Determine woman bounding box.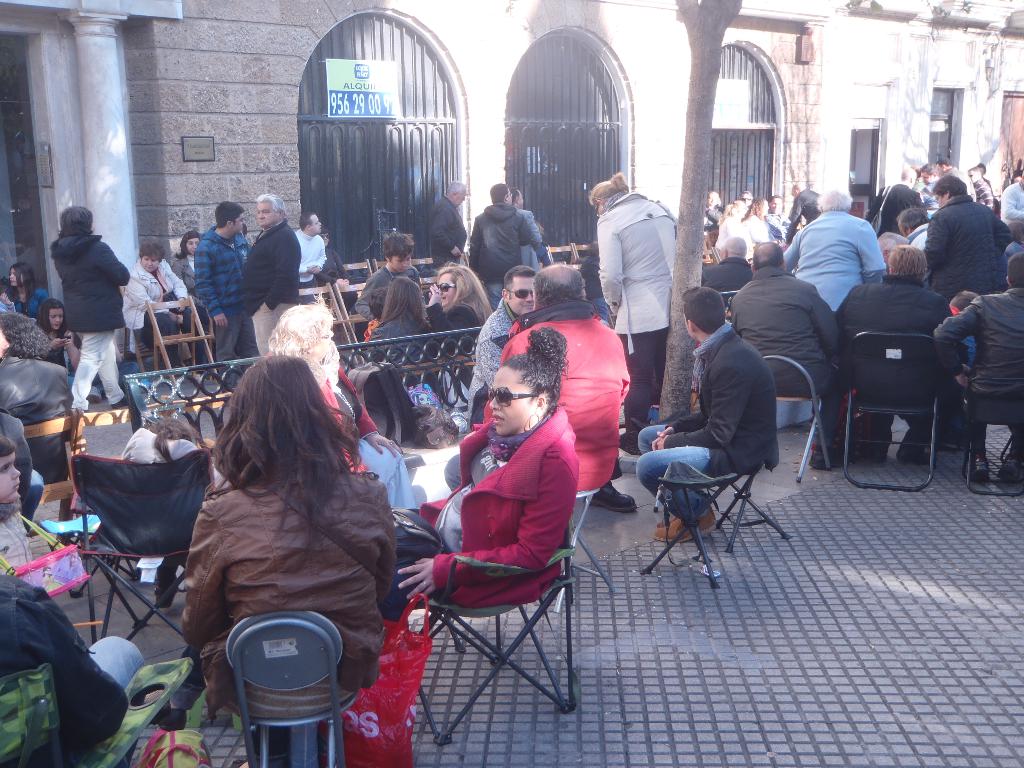
Determined: {"x1": 160, "y1": 332, "x2": 414, "y2": 733}.
